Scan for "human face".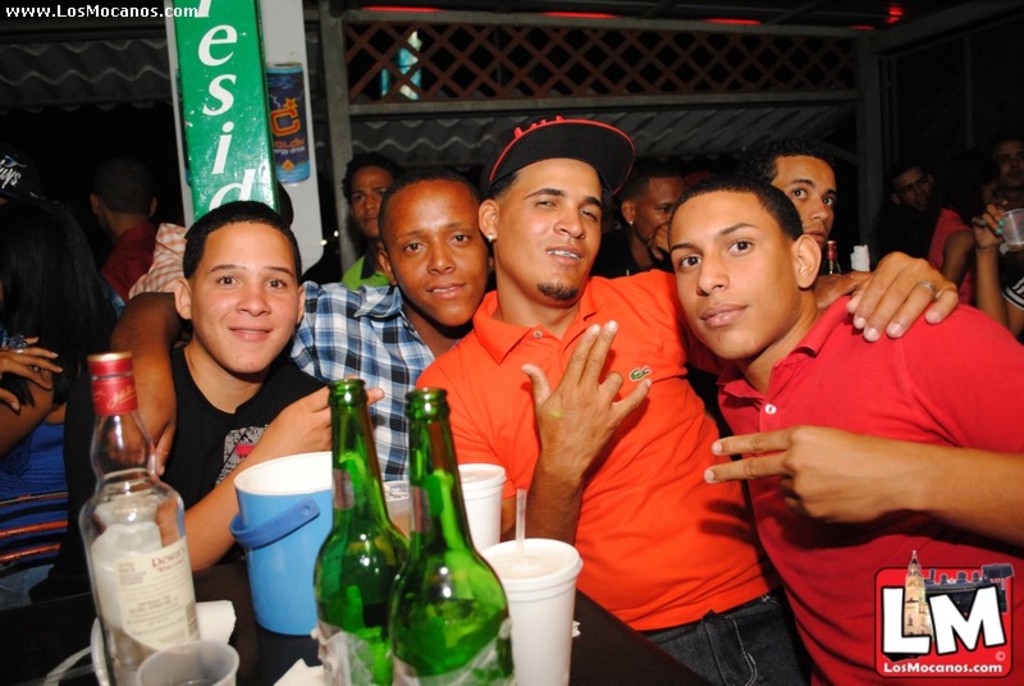
Scan result: (352, 166, 393, 237).
